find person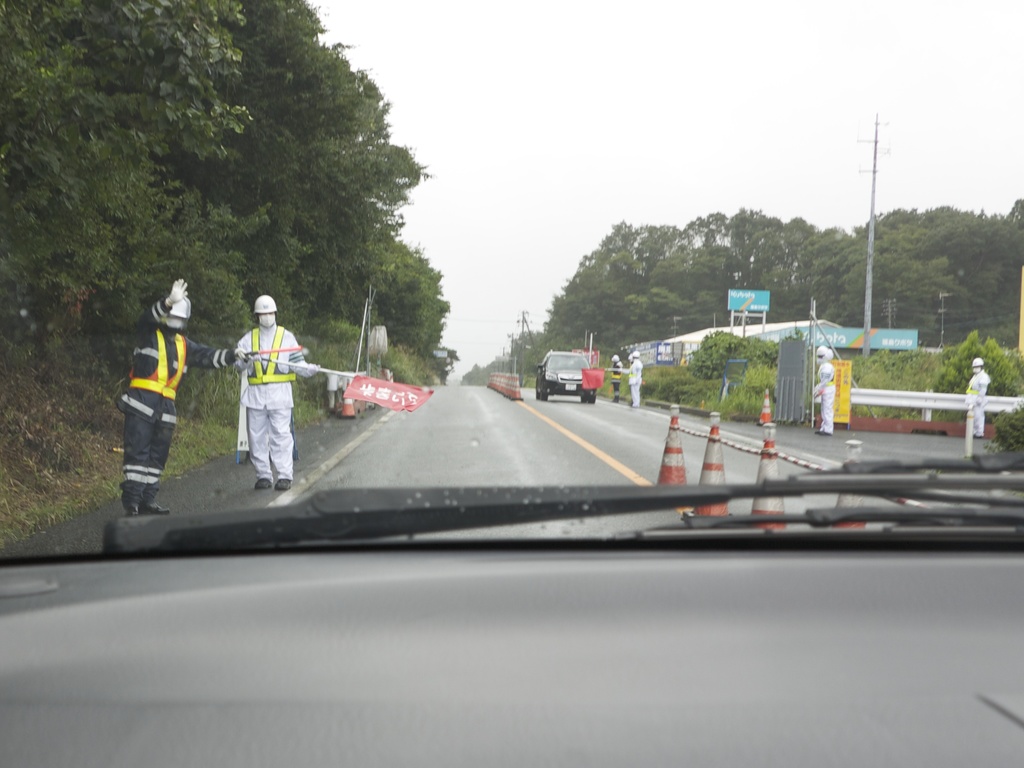
{"left": 120, "top": 275, "right": 244, "bottom": 516}
